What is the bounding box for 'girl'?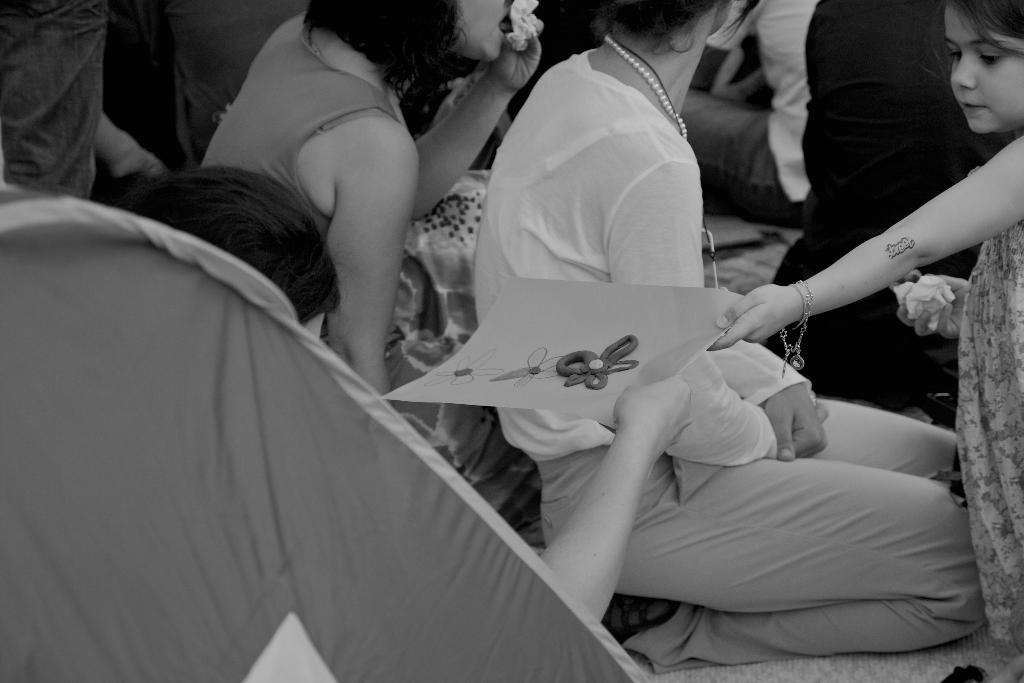
(199, 0, 541, 519).
